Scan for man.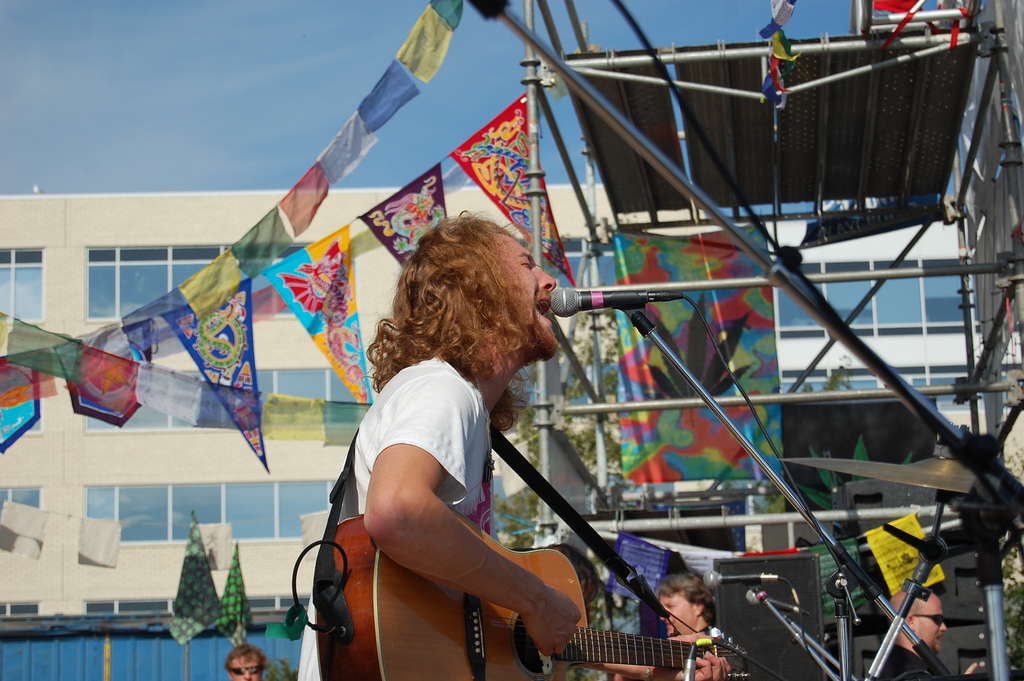
Scan result: <bbox>657, 570, 750, 680</bbox>.
